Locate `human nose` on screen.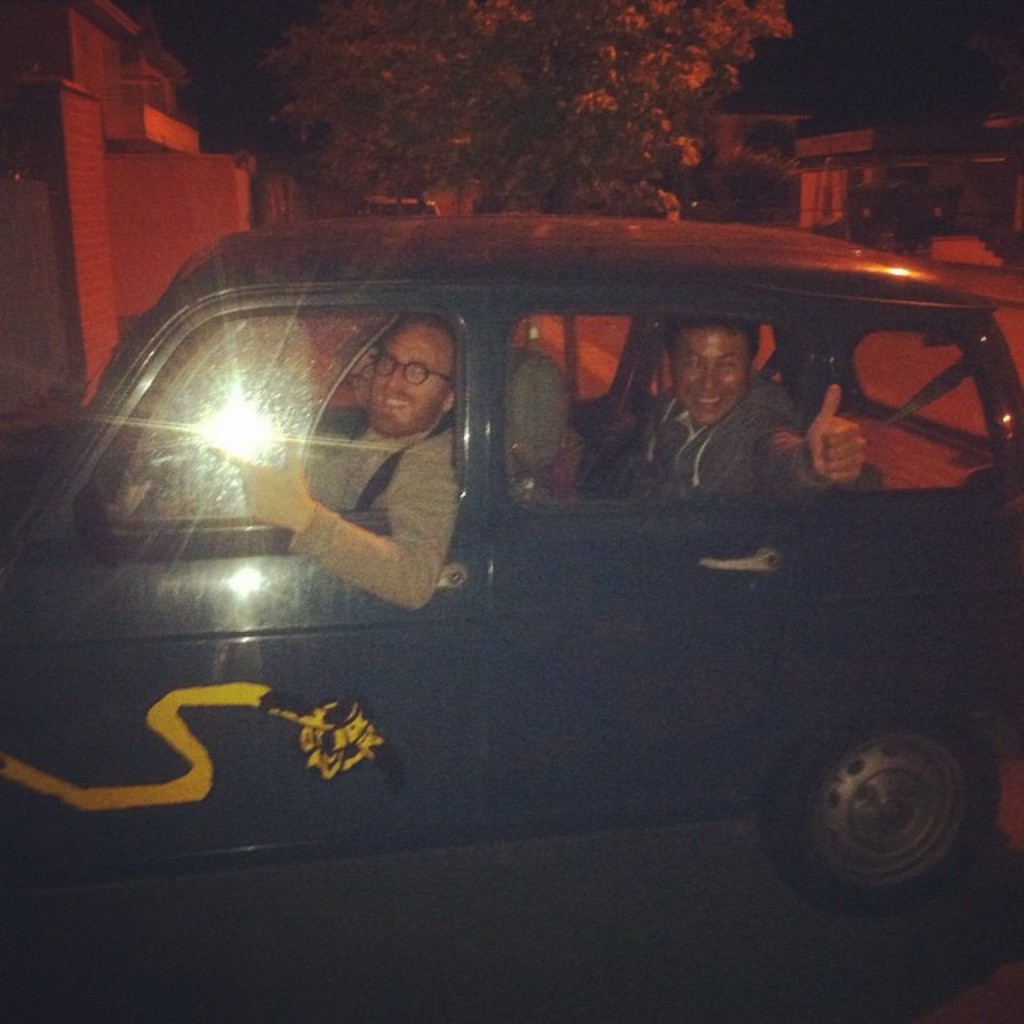
On screen at region(355, 374, 370, 400).
